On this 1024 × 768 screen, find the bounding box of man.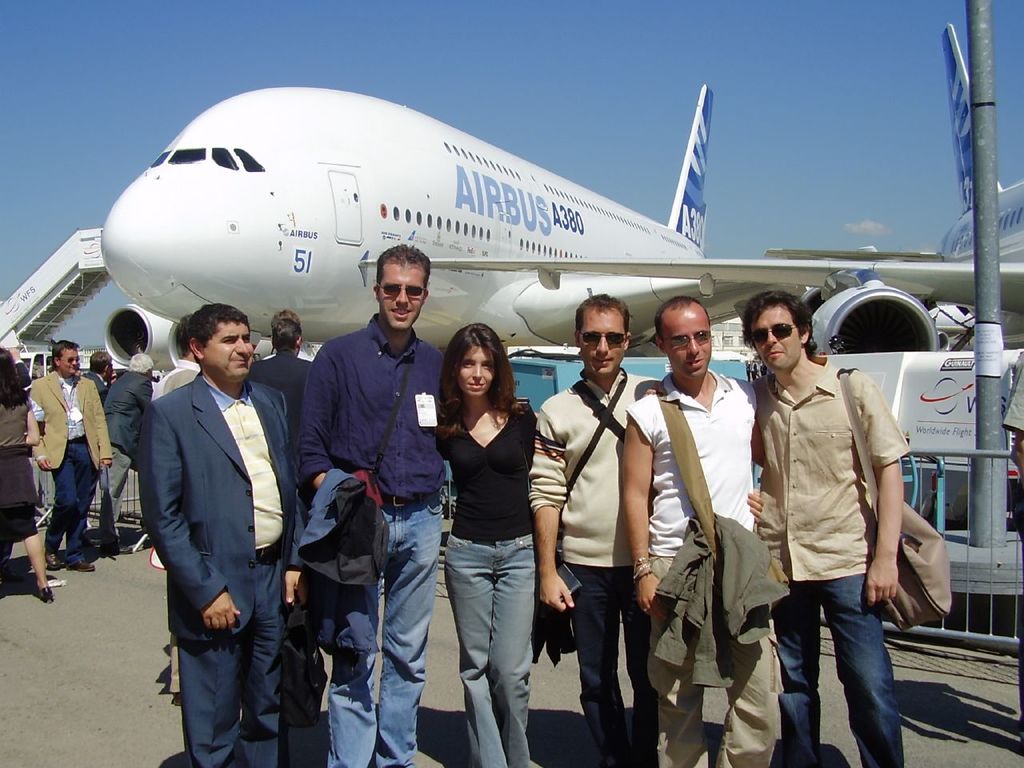
Bounding box: locate(294, 239, 455, 767).
